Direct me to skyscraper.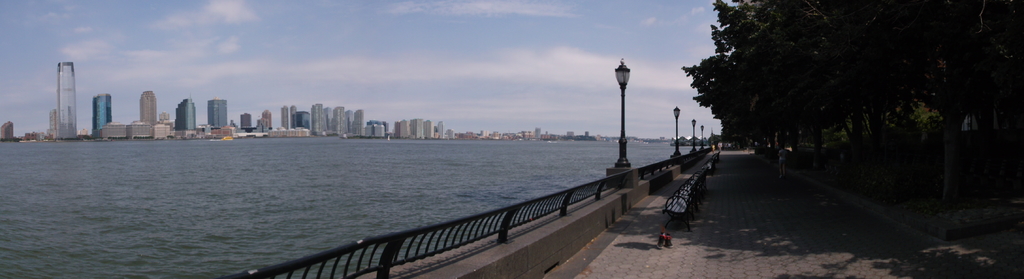
Direction: [x1=94, y1=90, x2=115, y2=129].
